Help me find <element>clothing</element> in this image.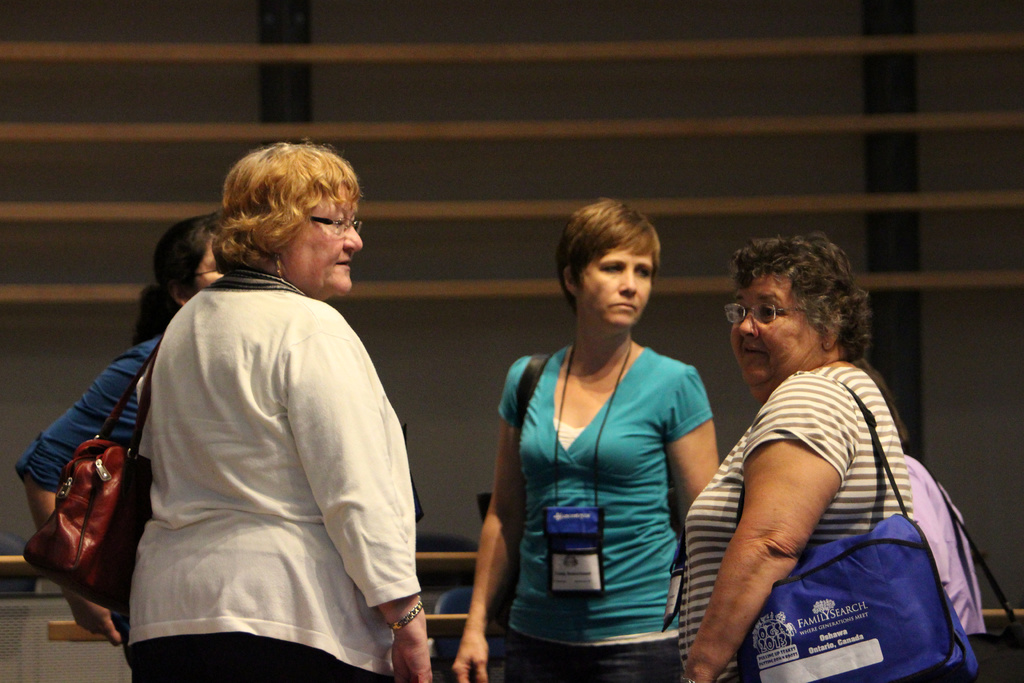
Found it: box=[677, 365, 909, 682].
